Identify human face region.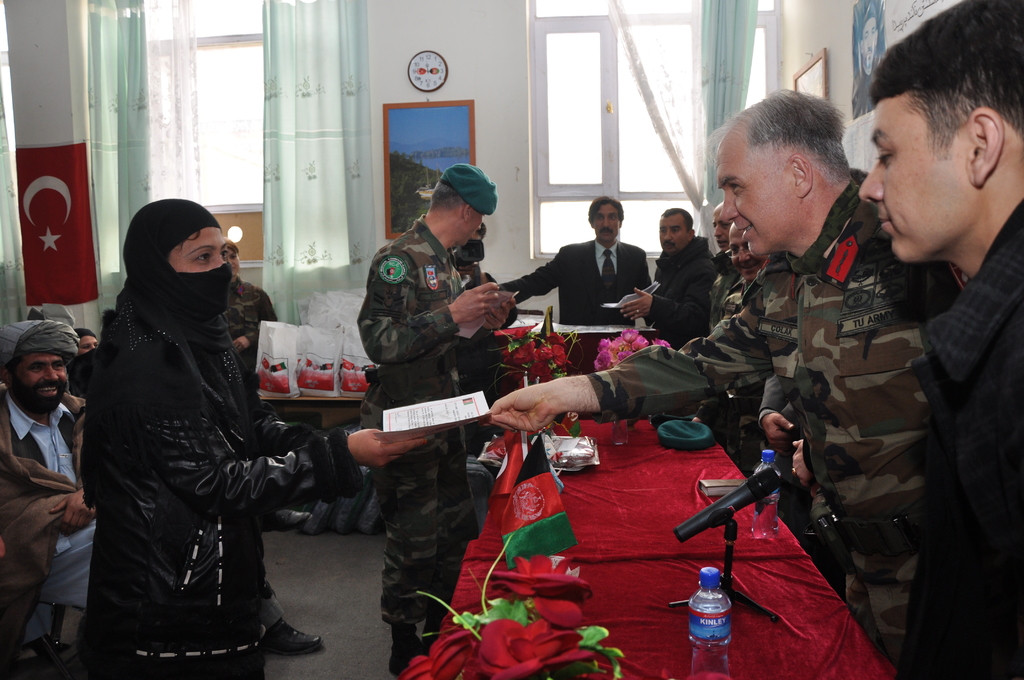
Region: pyautogui.locateOnScreen(728, 230, 764, 281).
